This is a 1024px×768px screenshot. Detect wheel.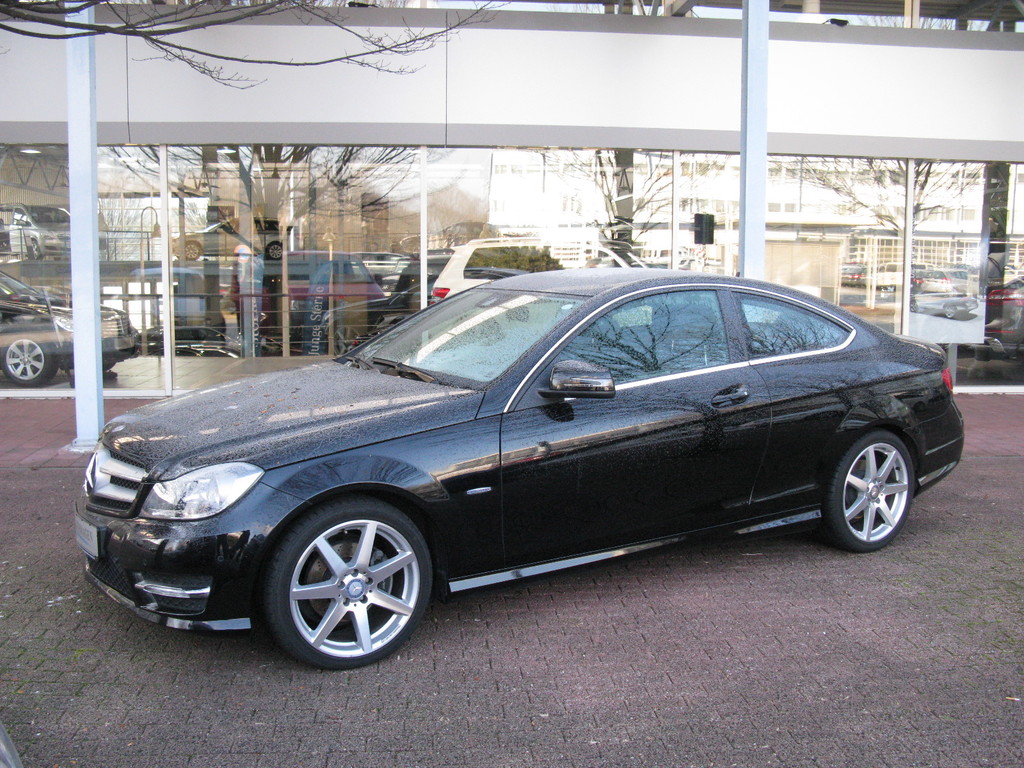
(270, 508, 426, 669).
